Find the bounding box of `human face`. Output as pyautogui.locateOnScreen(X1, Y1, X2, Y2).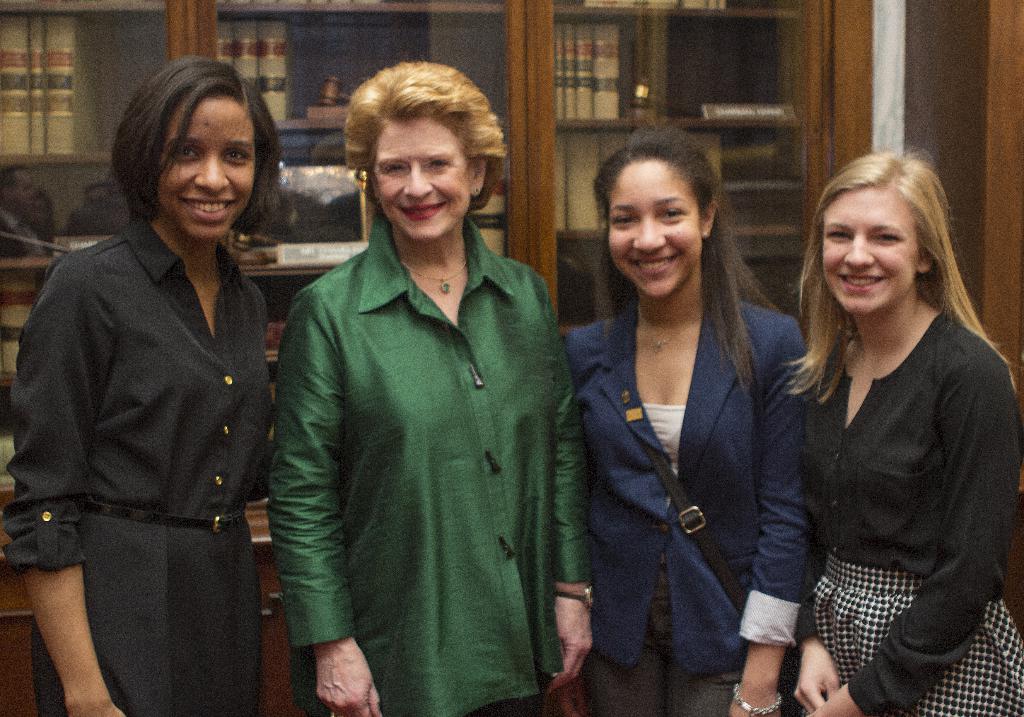
pyautogui.locateOnScreen(159, 92, 254, 238).
